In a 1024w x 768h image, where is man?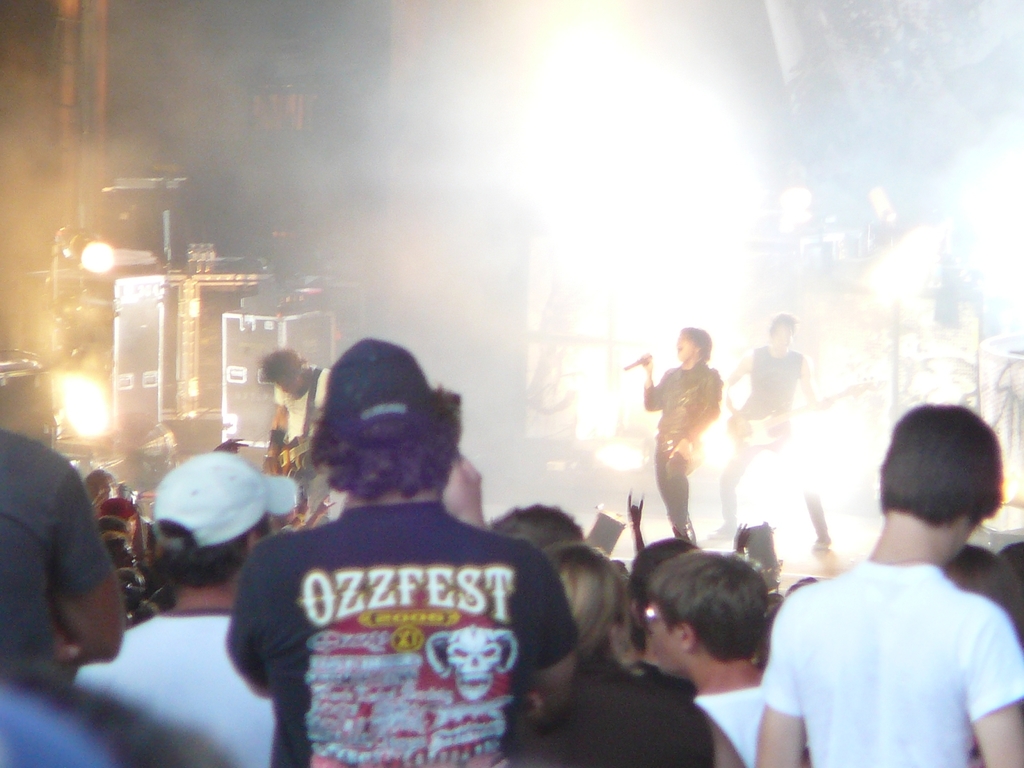
select_region(260, 351, 339, 478).
